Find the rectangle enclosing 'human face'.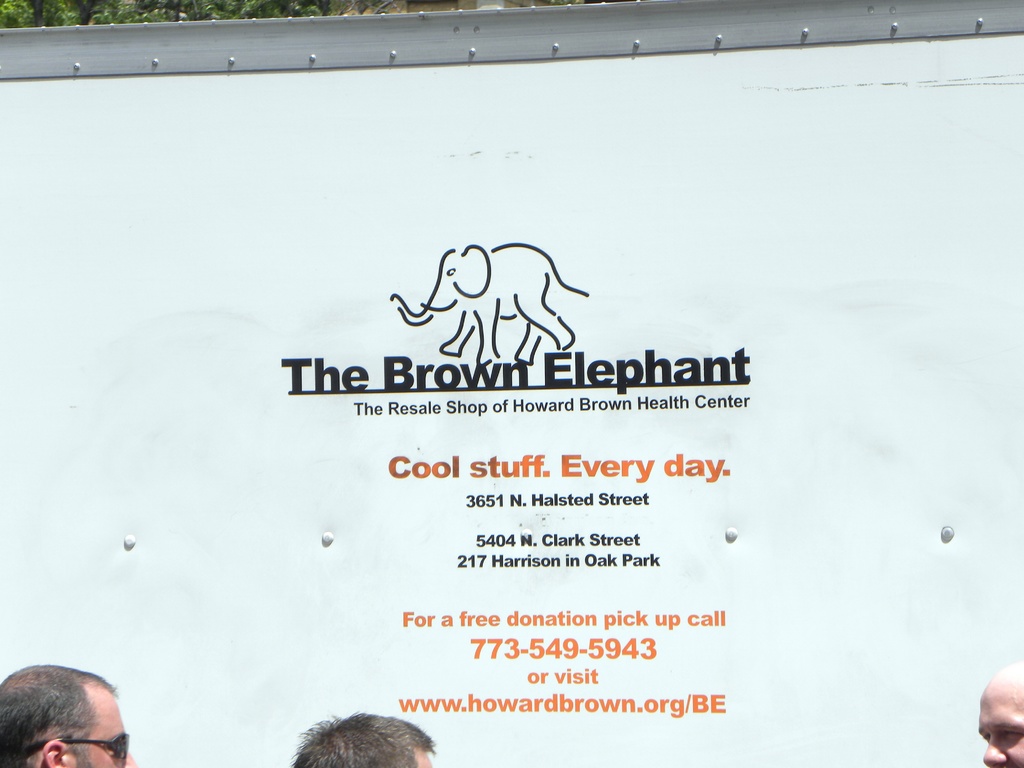
bbox(73, 698, 138, 767).
